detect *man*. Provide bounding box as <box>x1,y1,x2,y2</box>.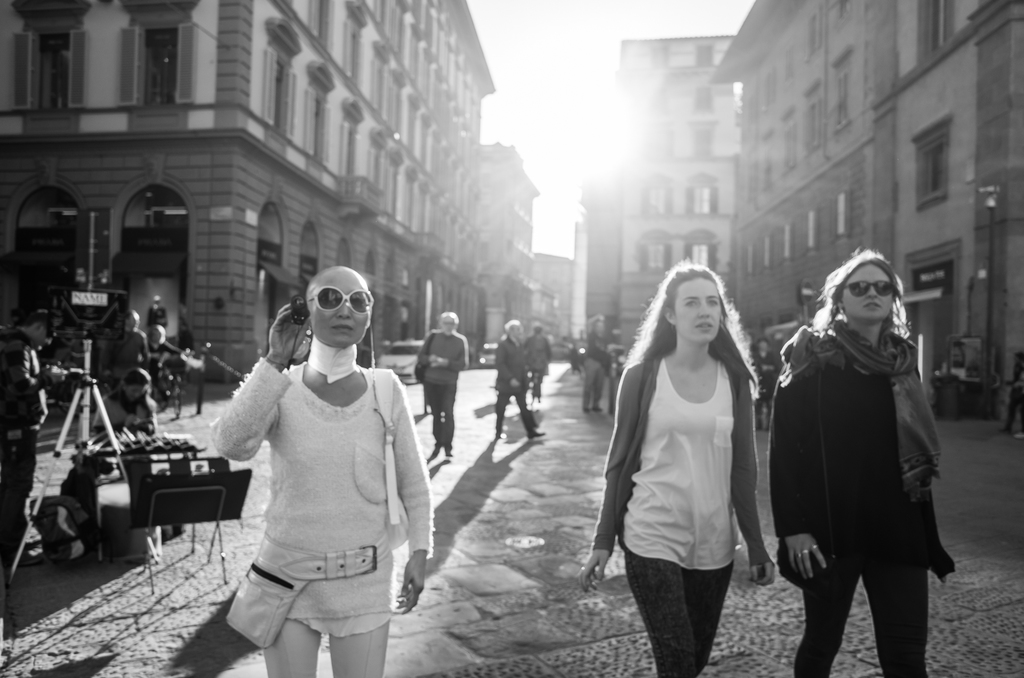
<box>417,312,470,457</box>.
